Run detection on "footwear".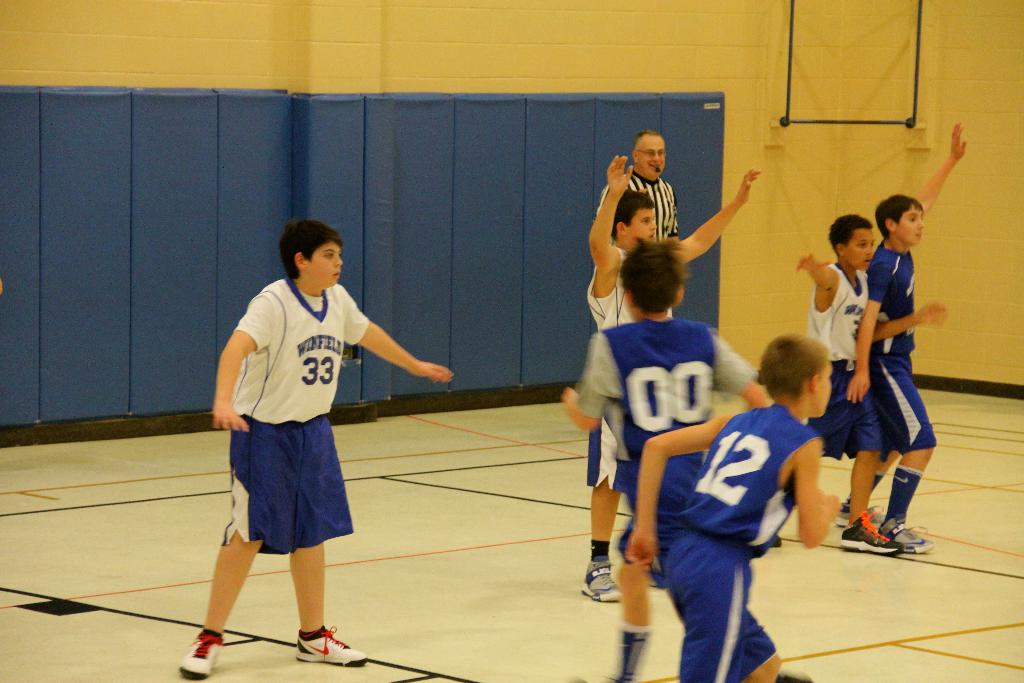
Result: bbox=[840, 518, 902, 554].
